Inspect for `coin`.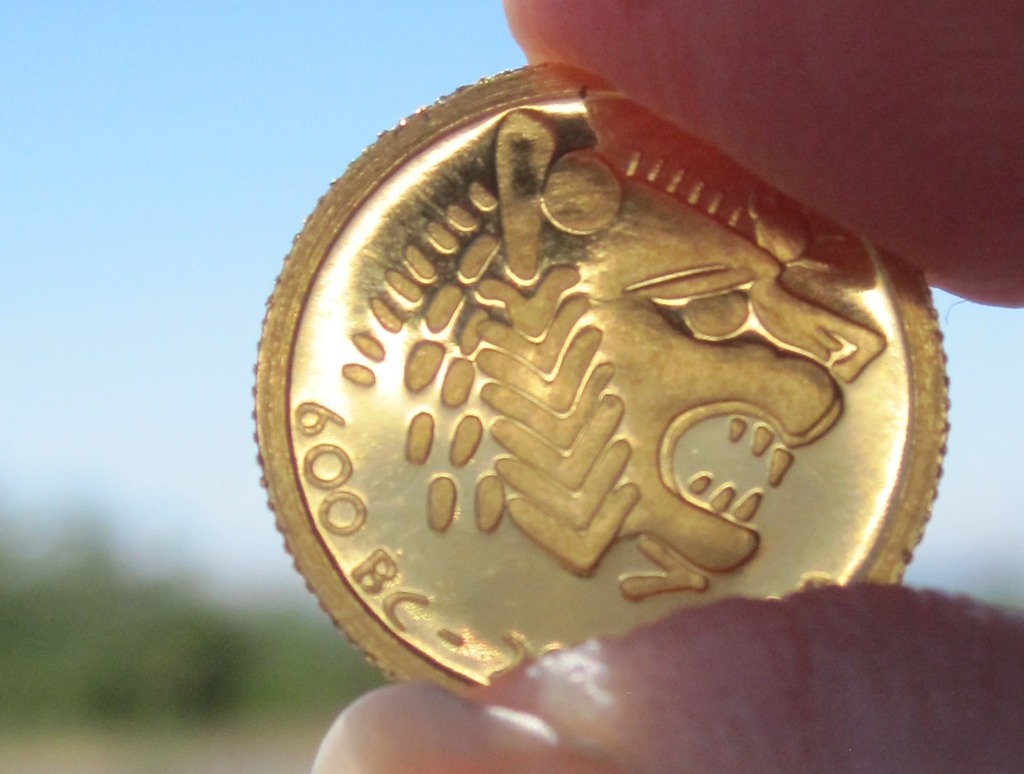
Inspection: x1=244 y1=56 x2=951 y2=704.
